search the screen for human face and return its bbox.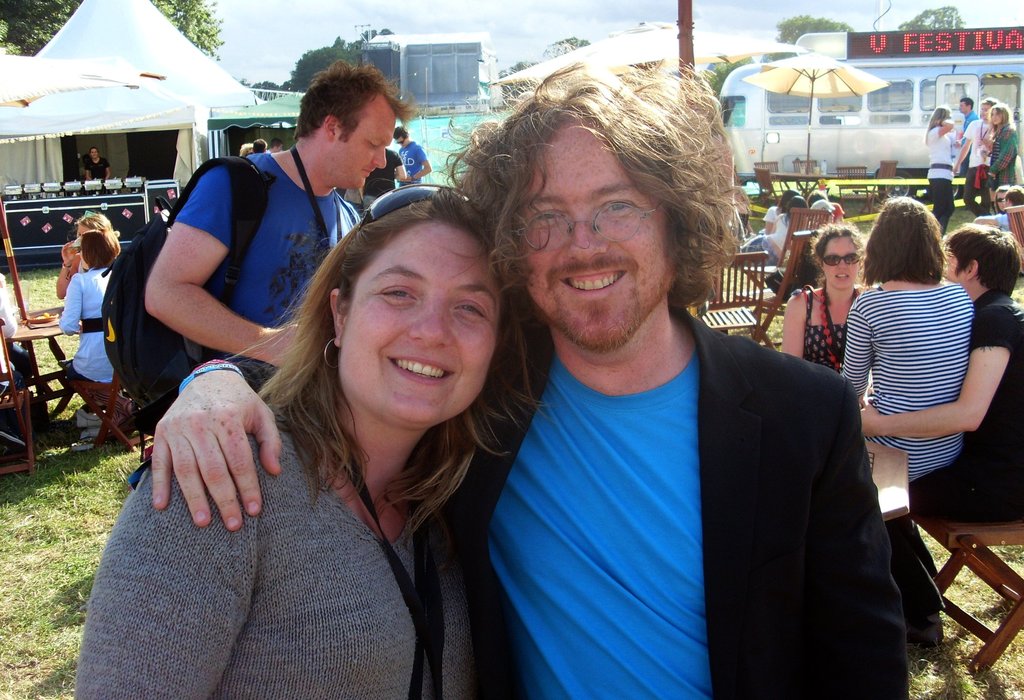
Found: x1=516, y1=124, x2=670, y2=353.
